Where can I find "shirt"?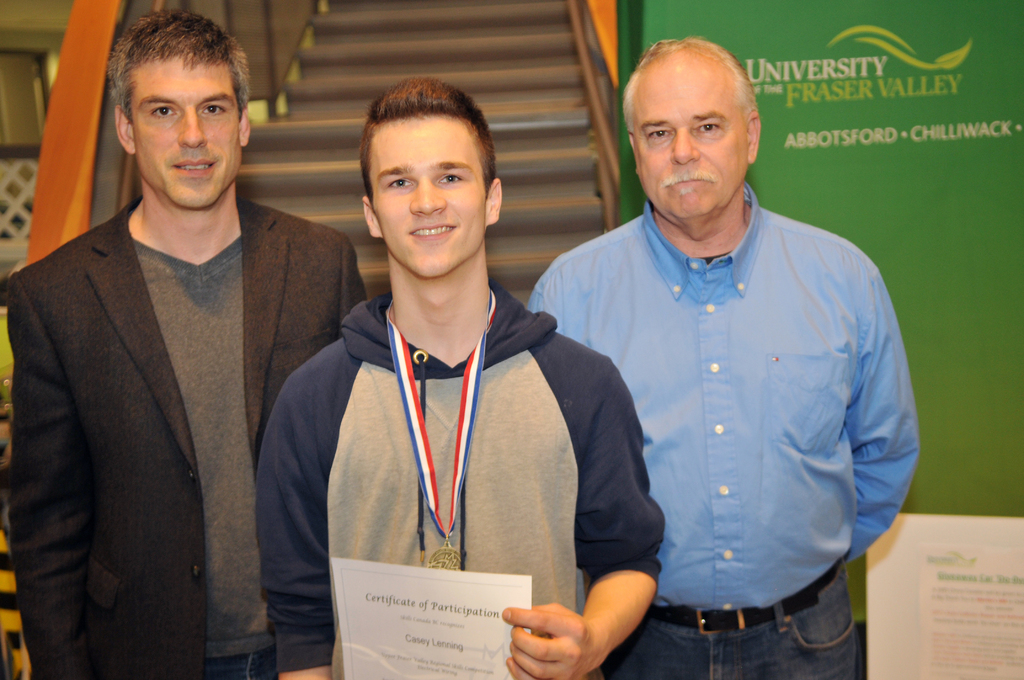
You can find it at select_region(531, 115, 961, 675).
